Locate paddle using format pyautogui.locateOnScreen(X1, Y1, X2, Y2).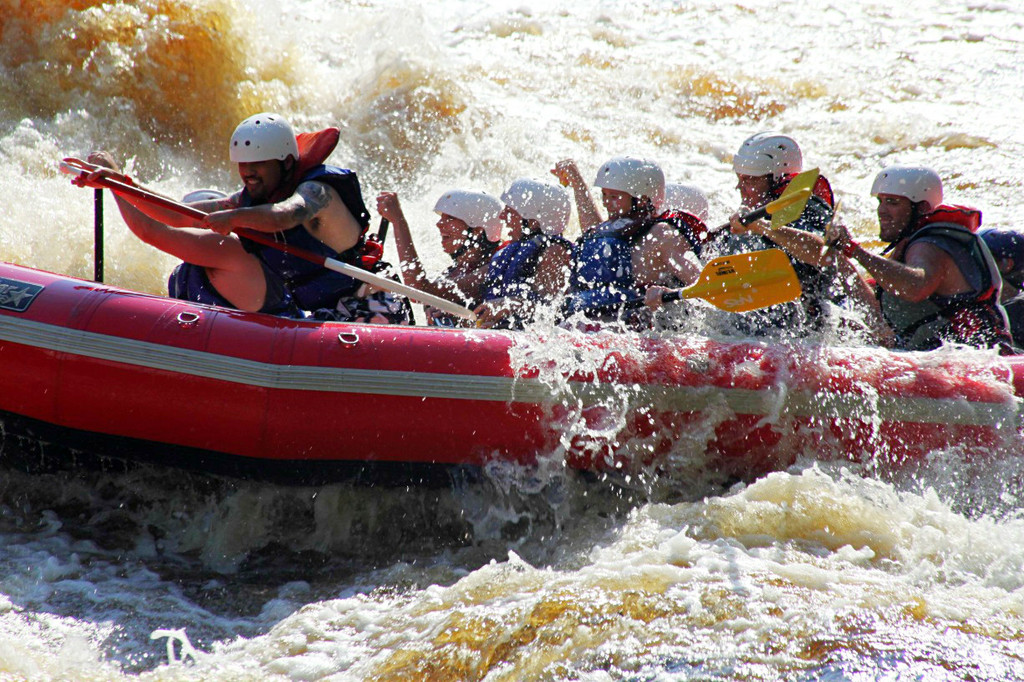
pyautogui.locateOnScreen(817, 197, 840, 266).
